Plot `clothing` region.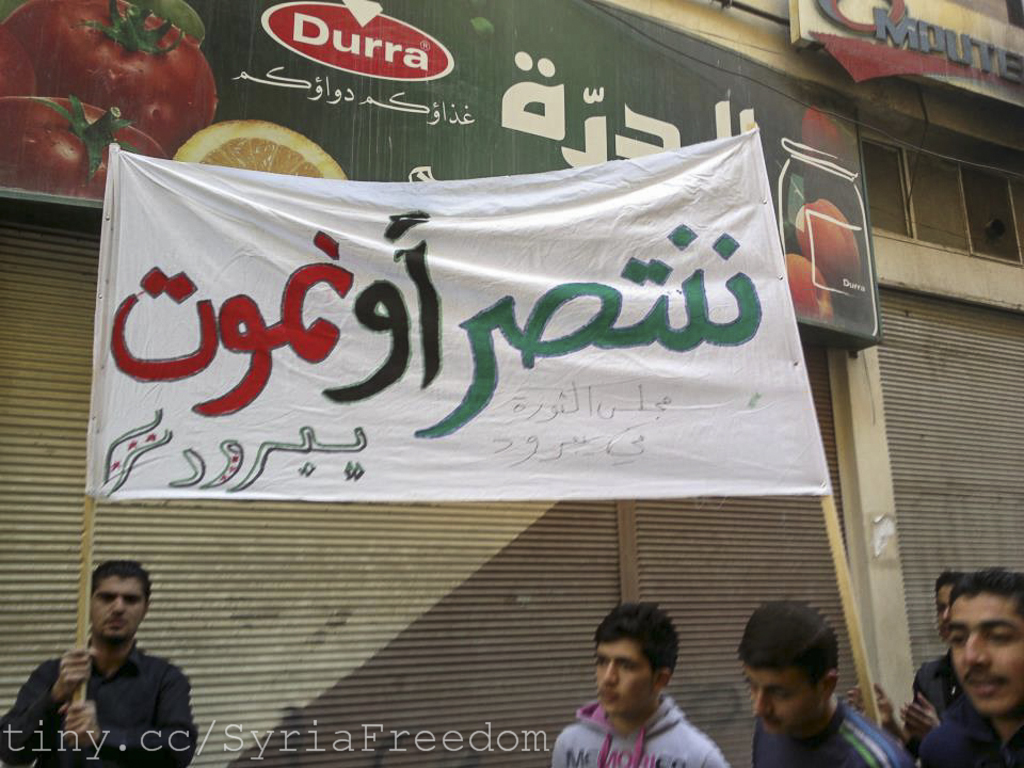
Plotted at box(548, 697, 729, 767).
